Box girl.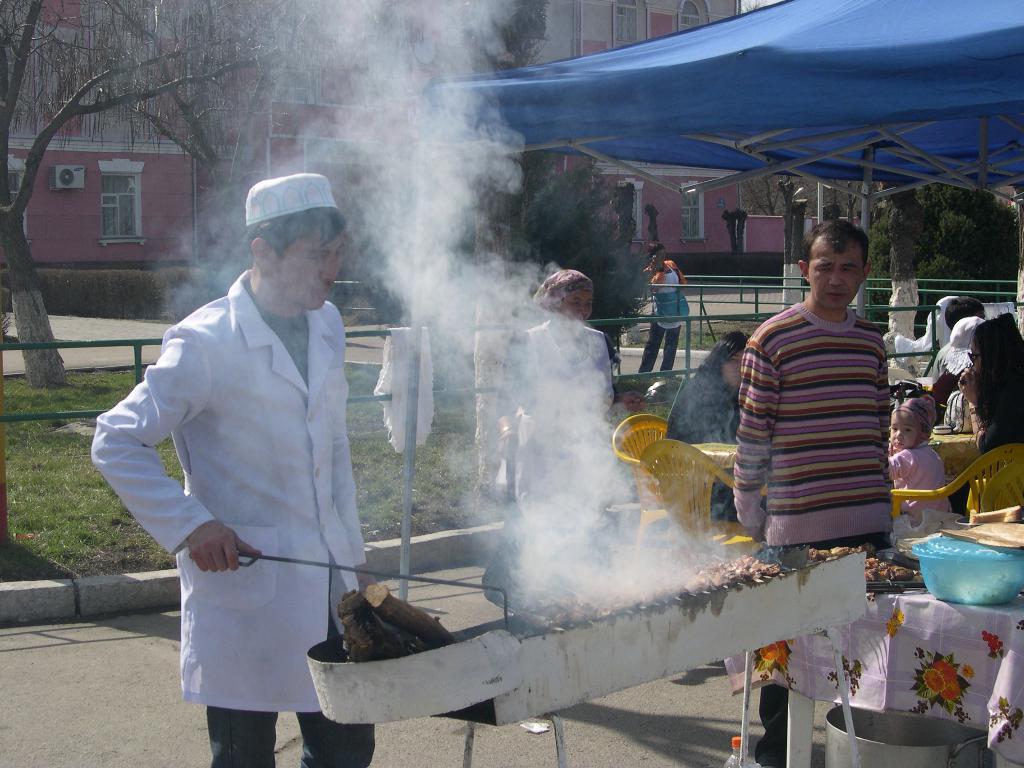
bbox(627, 238, 703, 366).
